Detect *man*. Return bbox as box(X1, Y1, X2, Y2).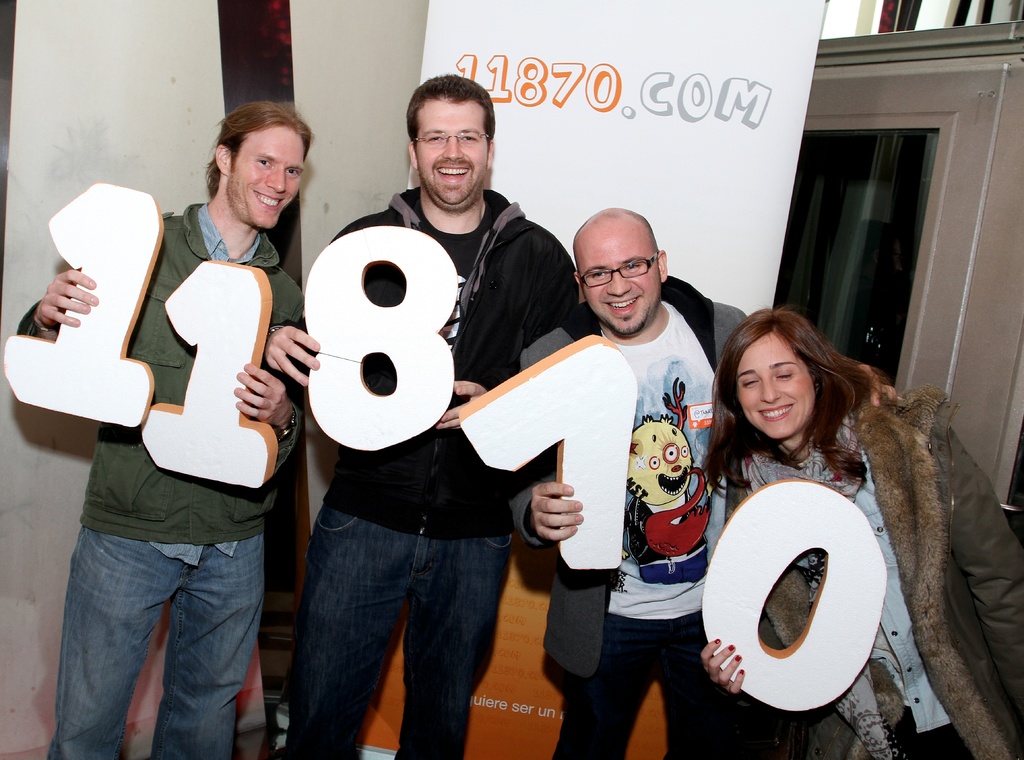
box(23, 134, 319, 759).
